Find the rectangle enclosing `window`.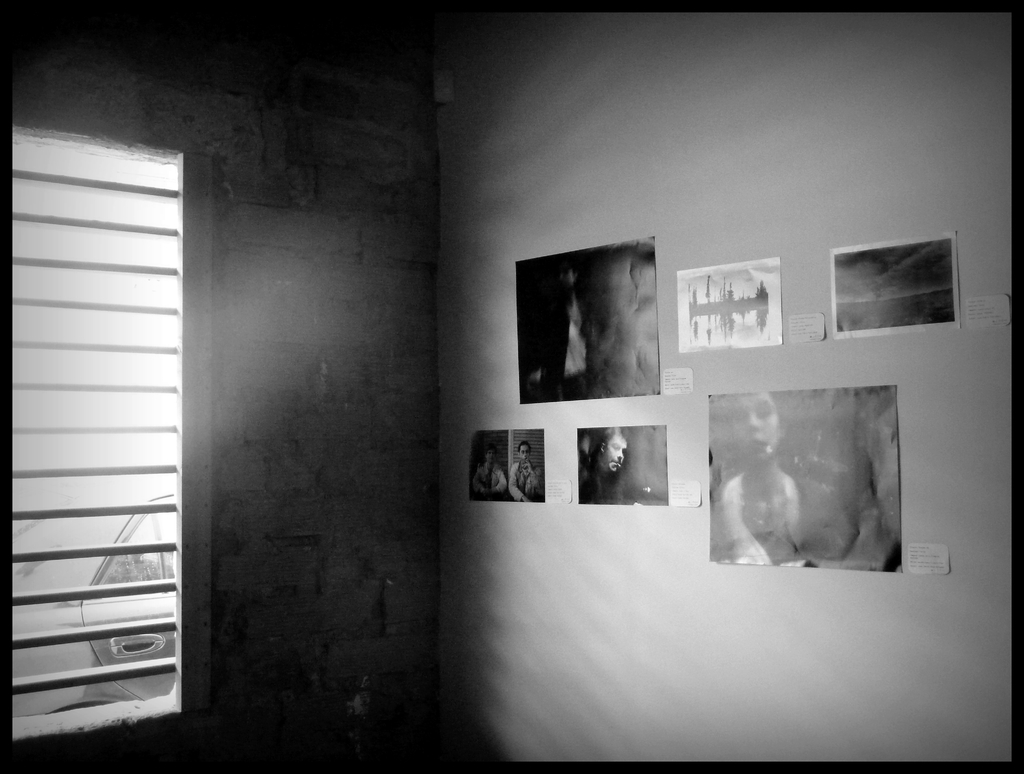
<region>97, 509, 164, 578</region>.
